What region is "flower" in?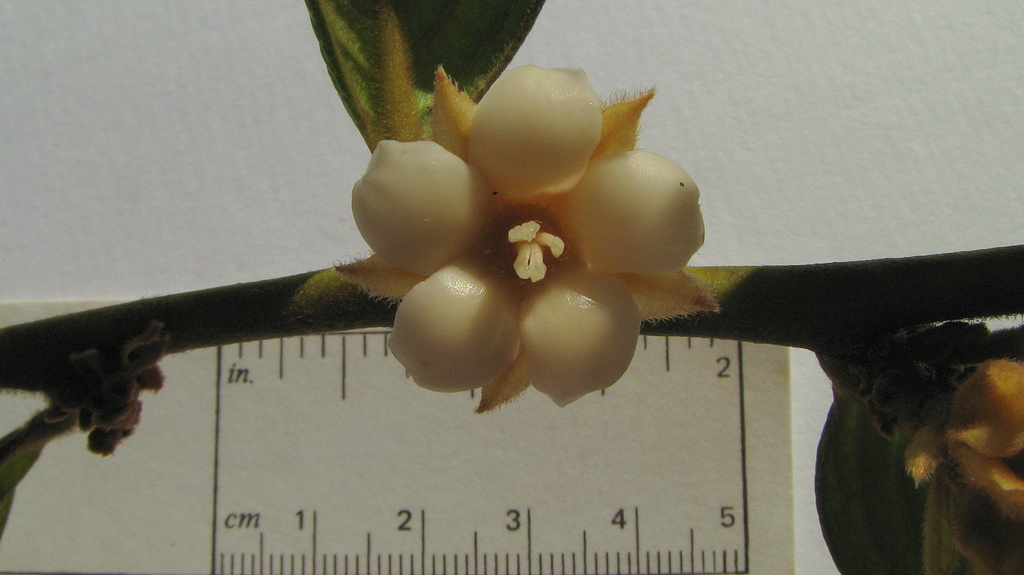
bbox(329, 67, 712, 408).
